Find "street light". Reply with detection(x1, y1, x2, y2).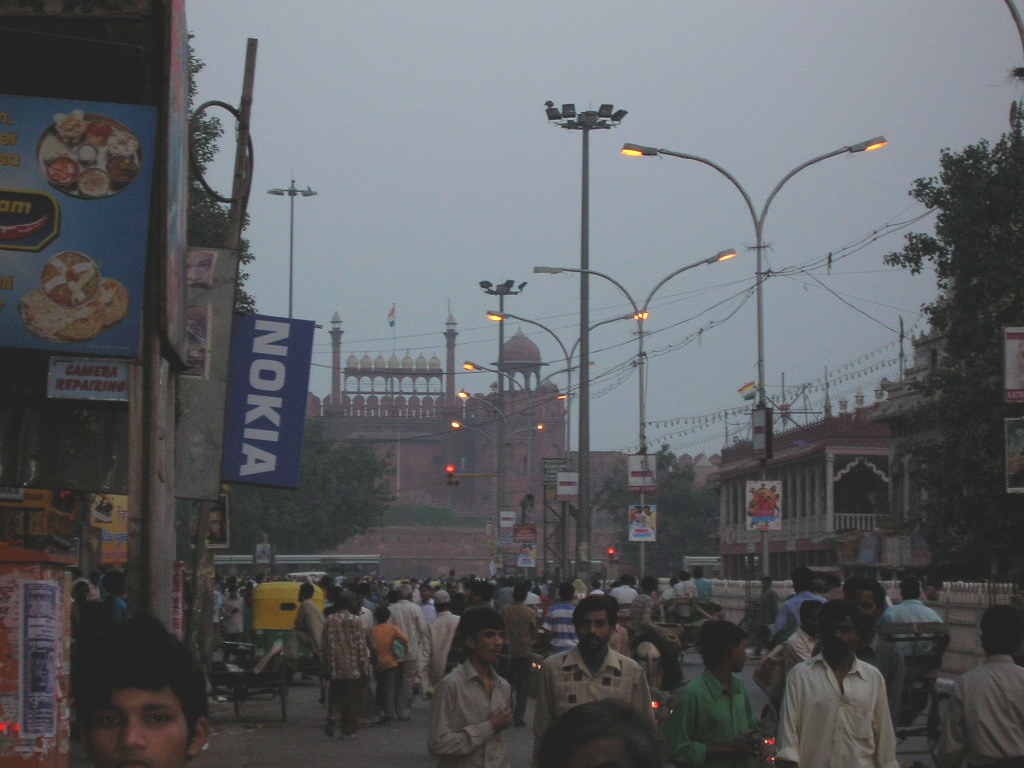
detection(485, 312, 653, 565).
